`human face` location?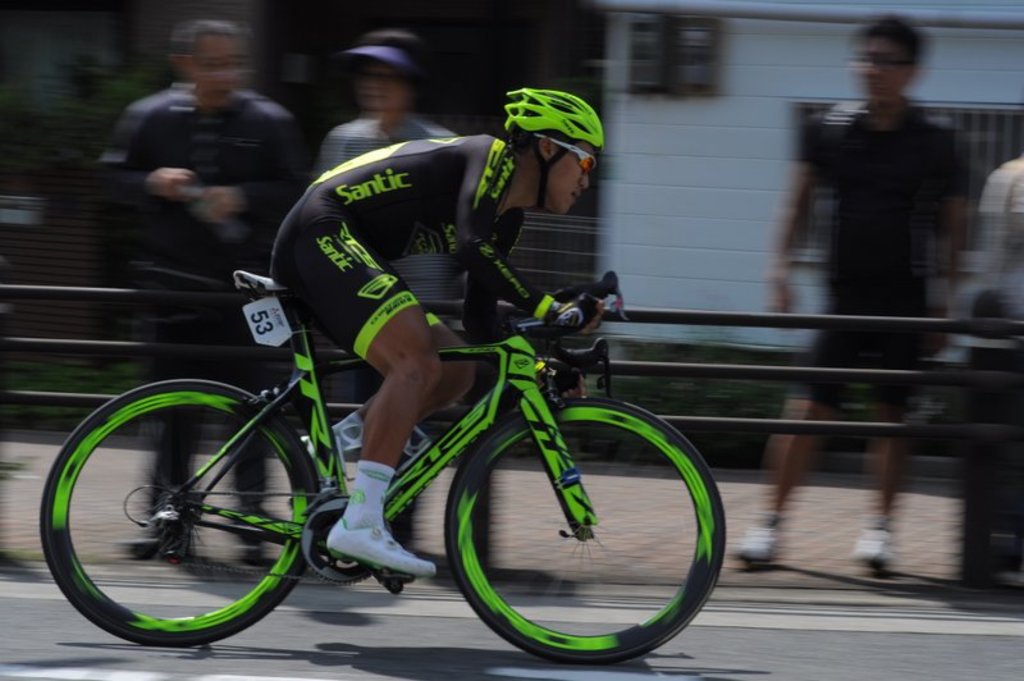
locate(195, 33, 243, 104)
